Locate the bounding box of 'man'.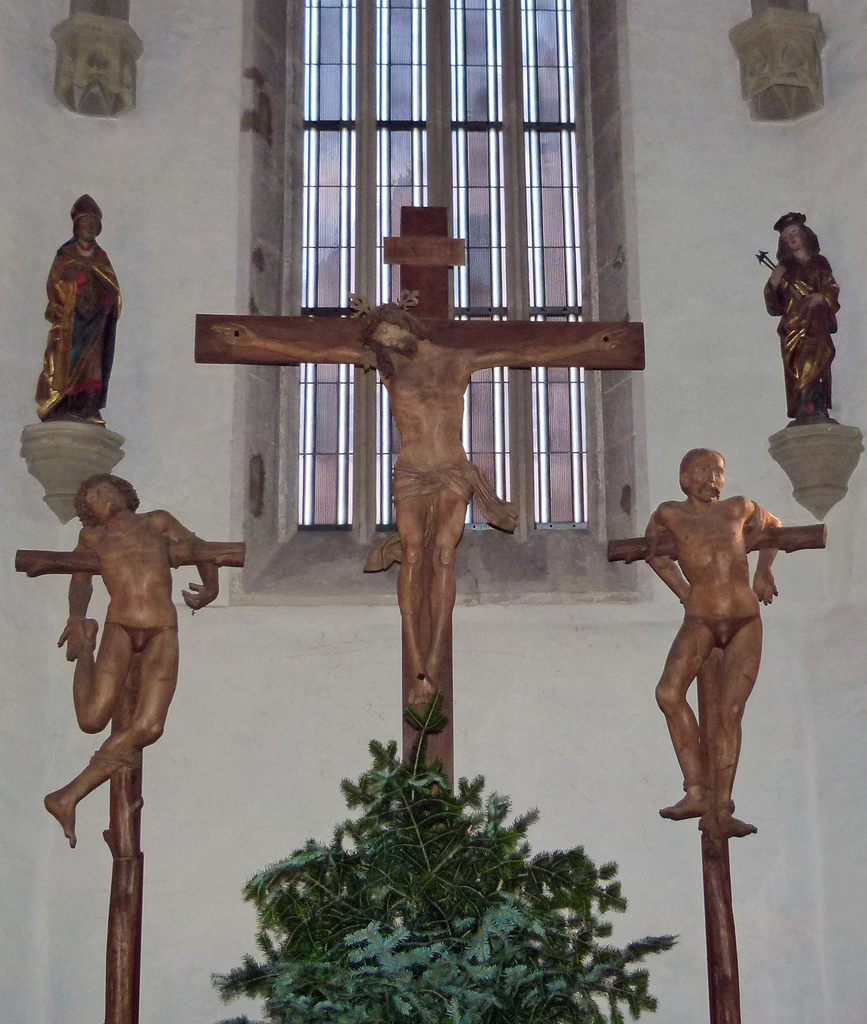
Bounding box: 211,301,625,707.
